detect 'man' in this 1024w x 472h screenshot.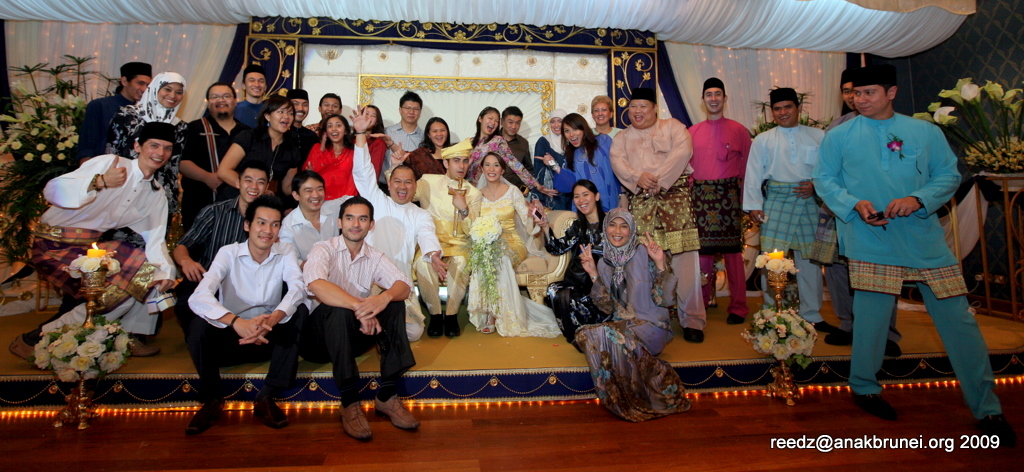
Detection: 169:82:253:225.
